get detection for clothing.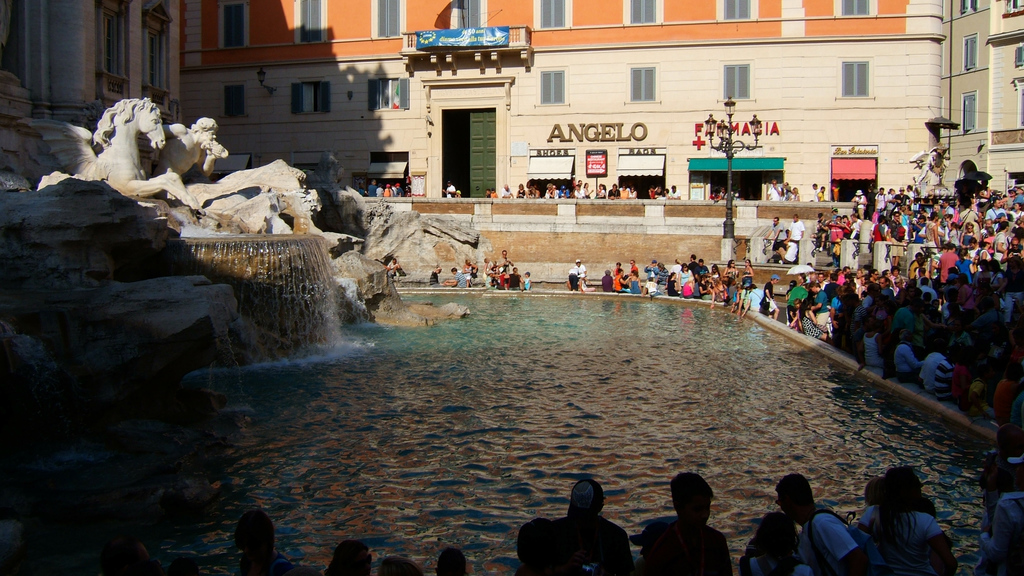
Detection: <box>459,264,472,281</box>.
